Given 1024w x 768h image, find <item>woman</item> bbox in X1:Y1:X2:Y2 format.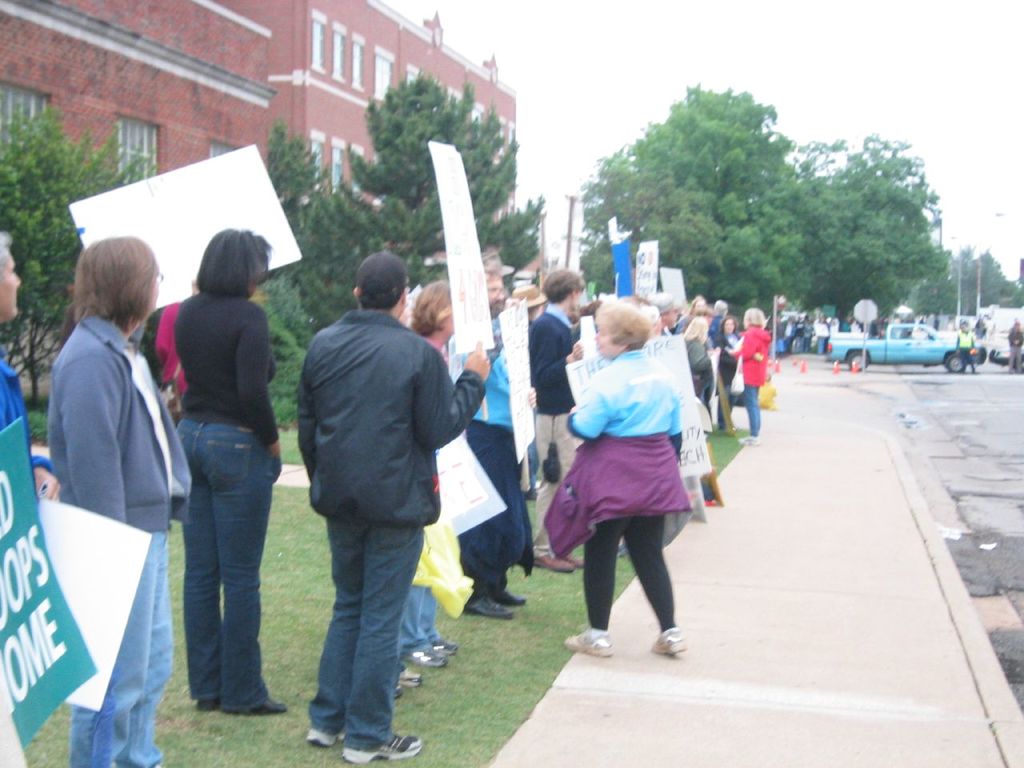
679:319:709:413.
